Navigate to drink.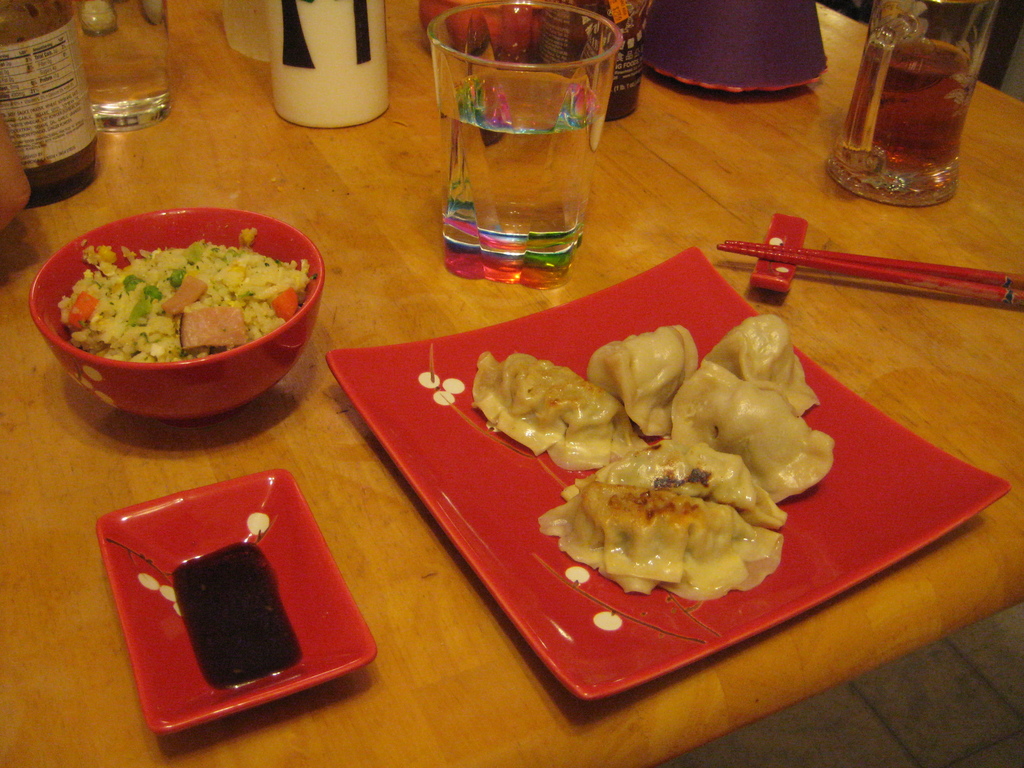
Navigation target: crop(433, 29, 611, 257).
